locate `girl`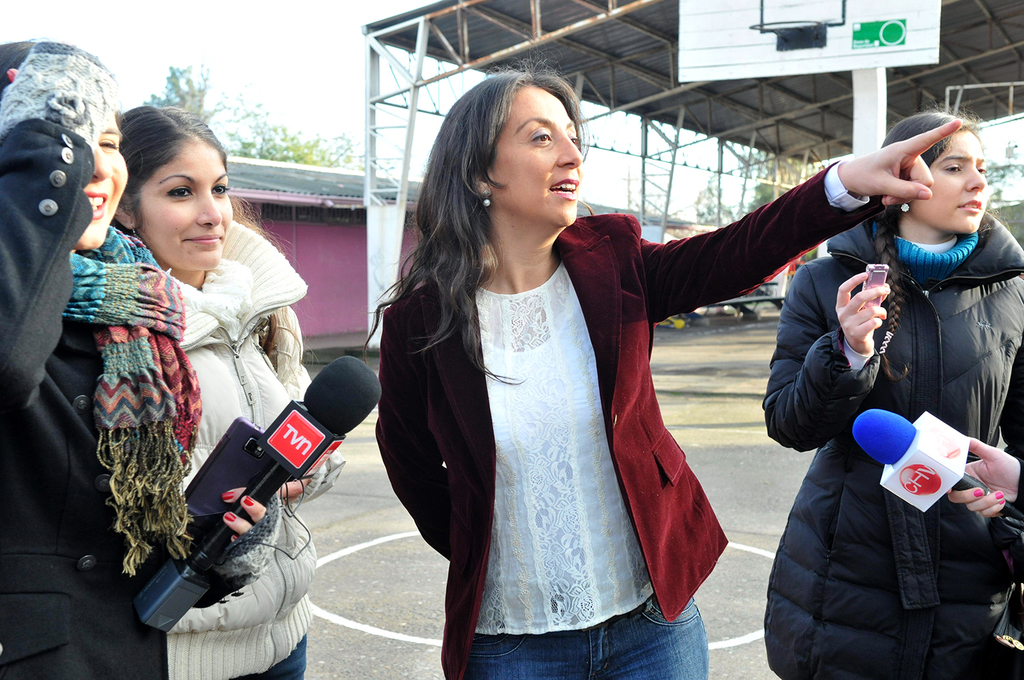
region(765, 111, 1023, 679)
